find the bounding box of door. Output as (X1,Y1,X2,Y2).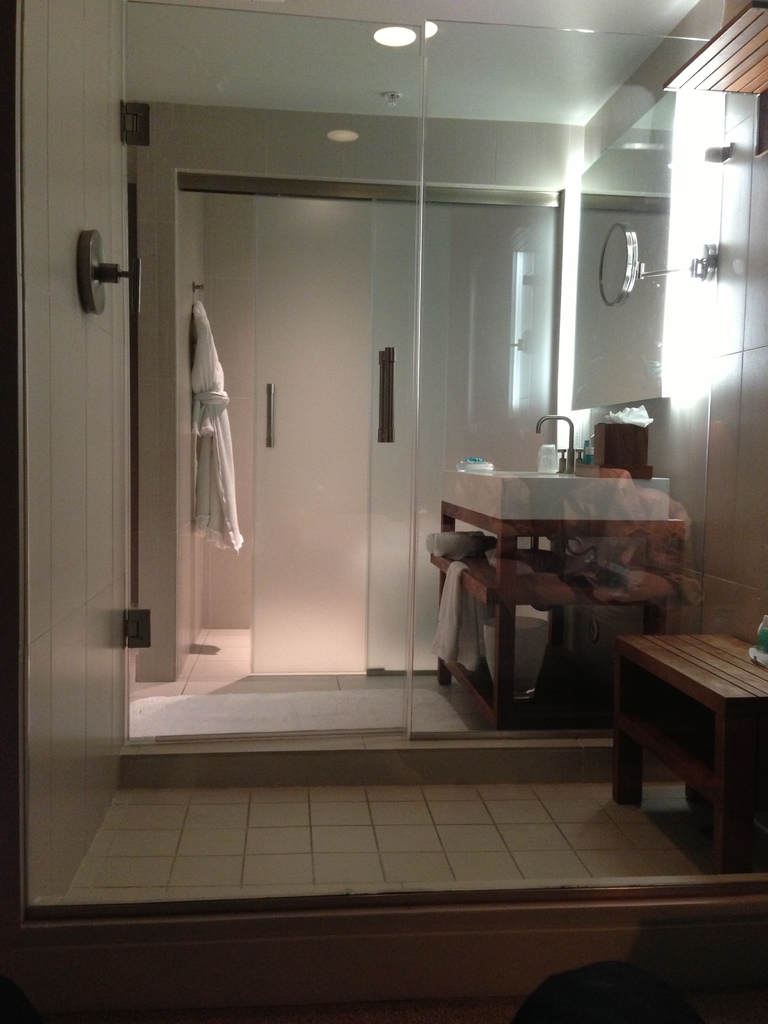
(248,189,570,679).
